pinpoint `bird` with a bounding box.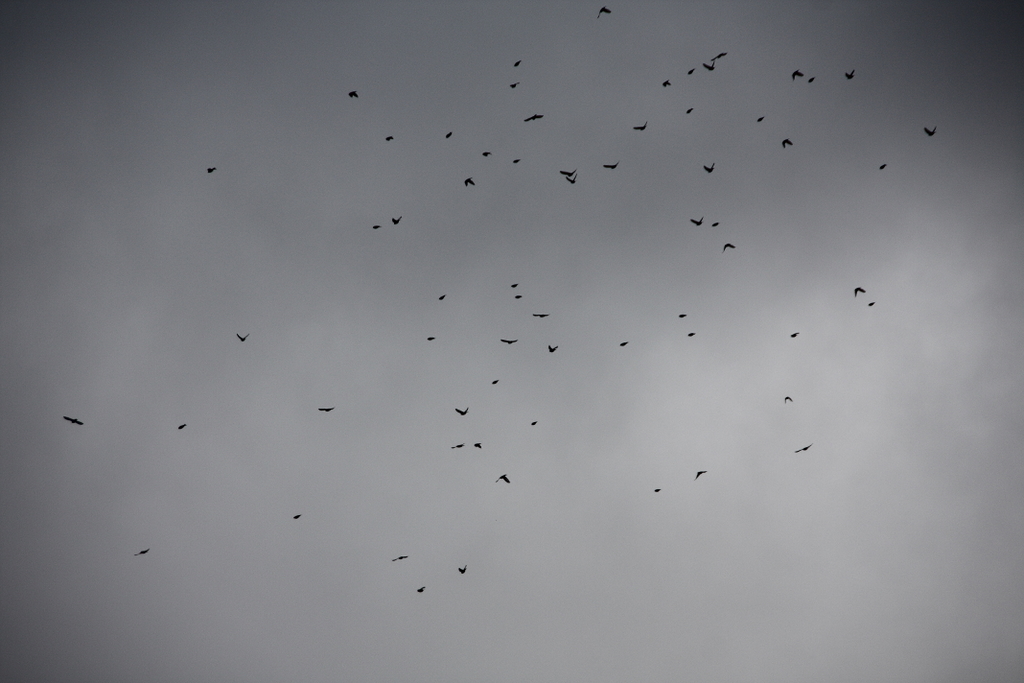
x1=292, y1=515, x2=303, y2=521.
